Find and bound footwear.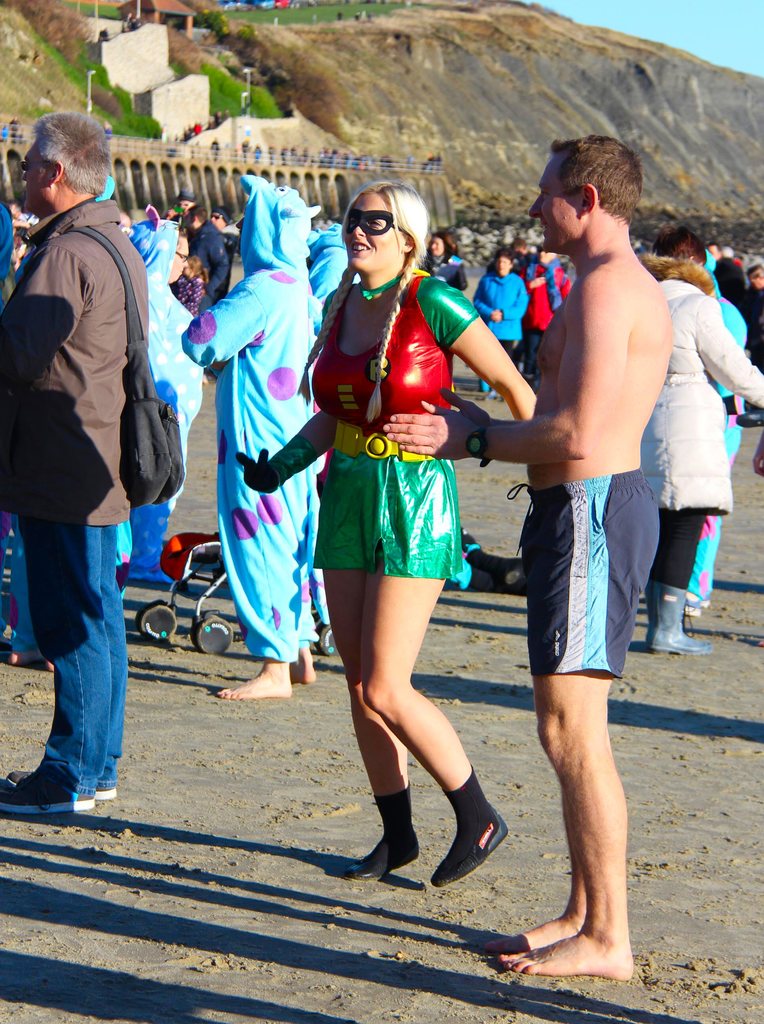
Bound: [left=682, top=600, right=703, bottom=620].
